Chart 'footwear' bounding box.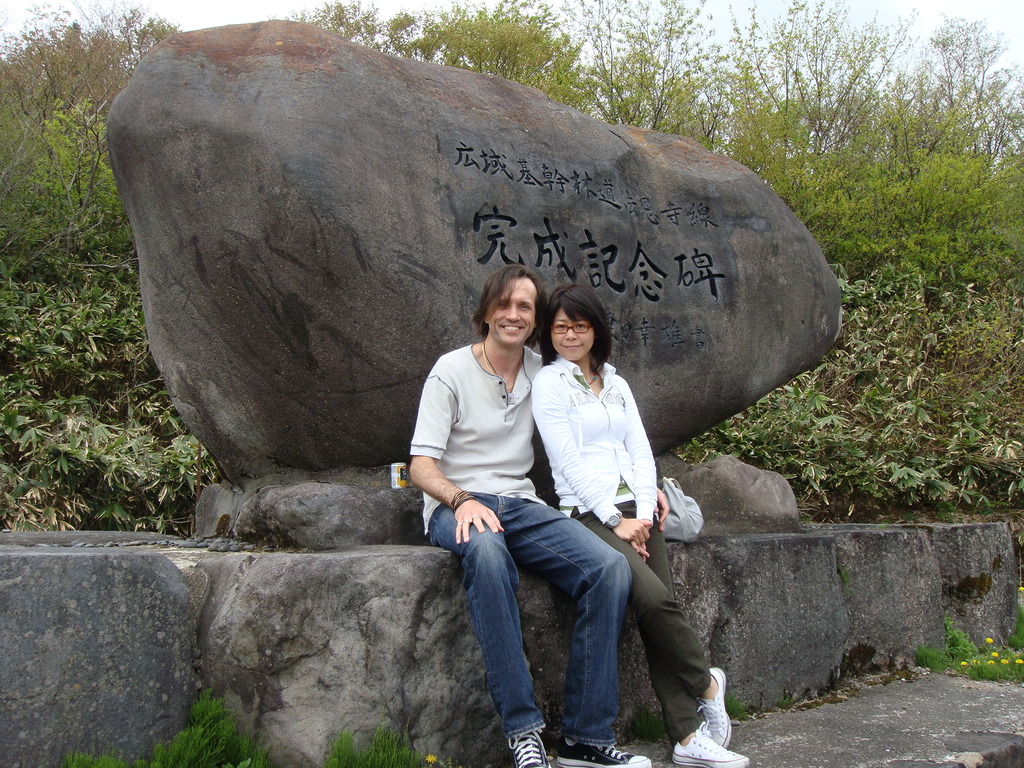
Charted: [x1=556, y1=740, x2=650, y2=767].
